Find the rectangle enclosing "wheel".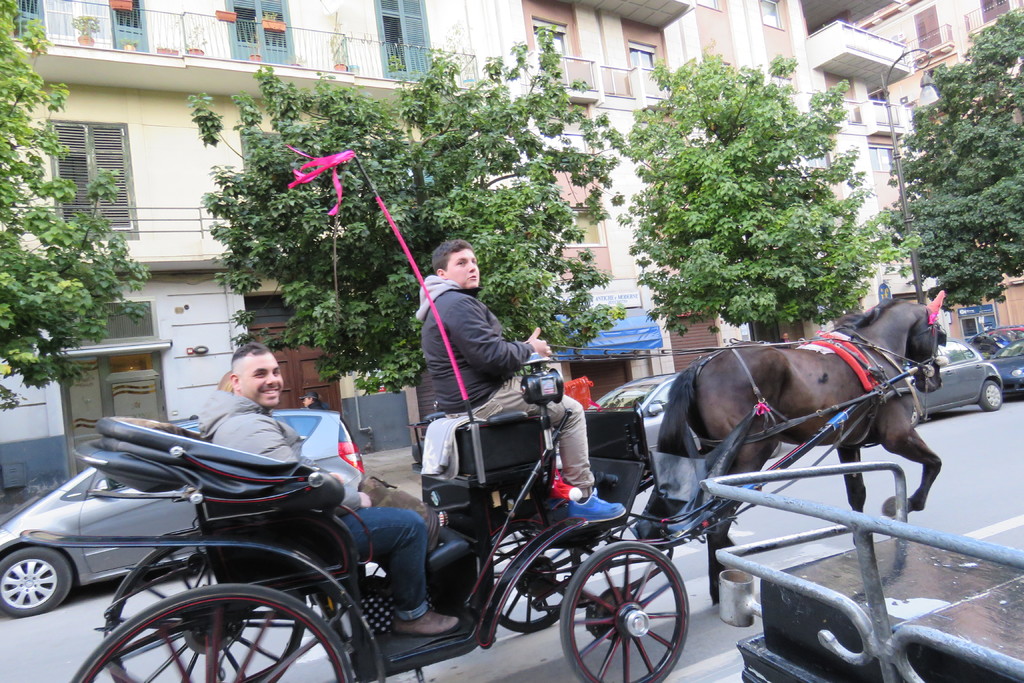
bbox=(0, 548, 70, 619).
